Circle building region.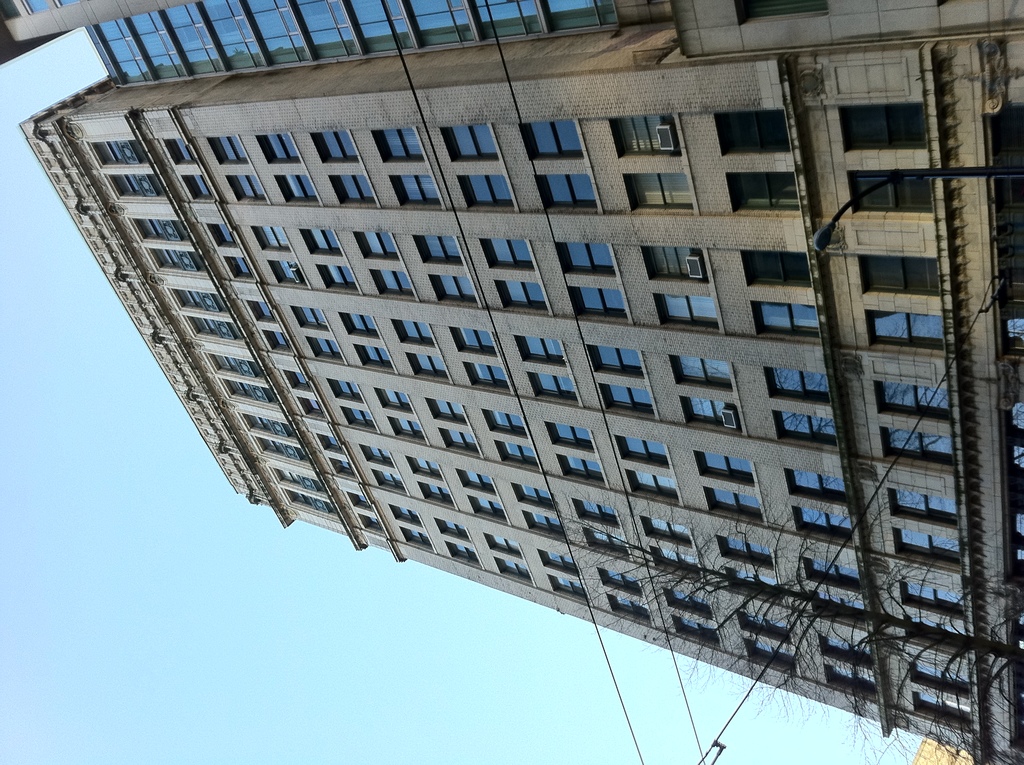
Region: region(0, 0, 1023, 764).
